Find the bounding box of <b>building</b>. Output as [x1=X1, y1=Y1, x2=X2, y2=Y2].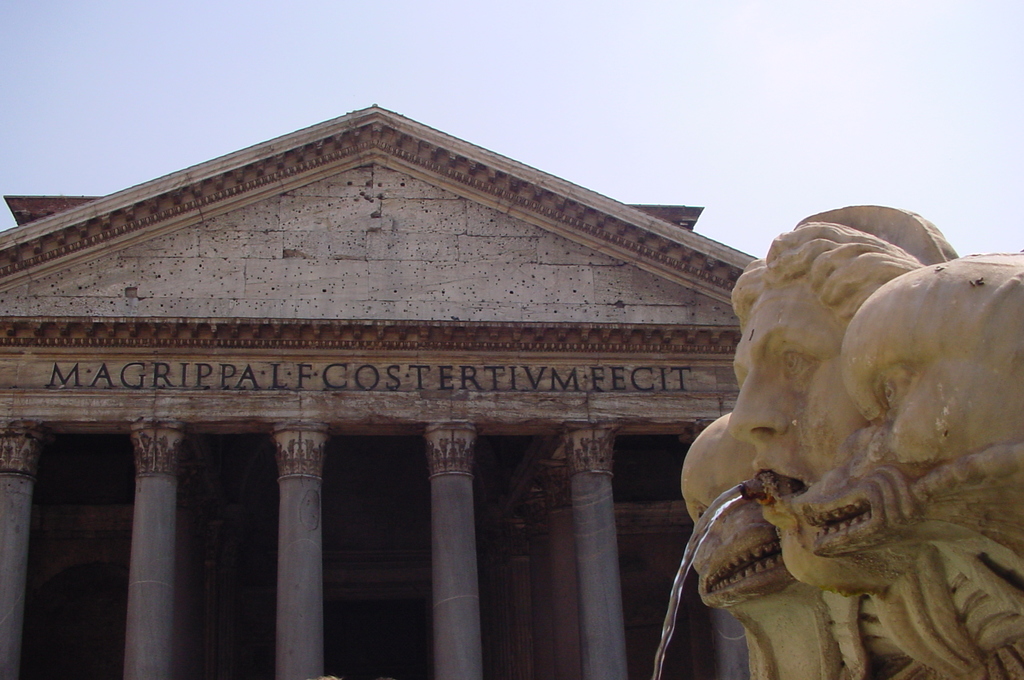
[x1=0, y1=98, x2=761, y2=679].
